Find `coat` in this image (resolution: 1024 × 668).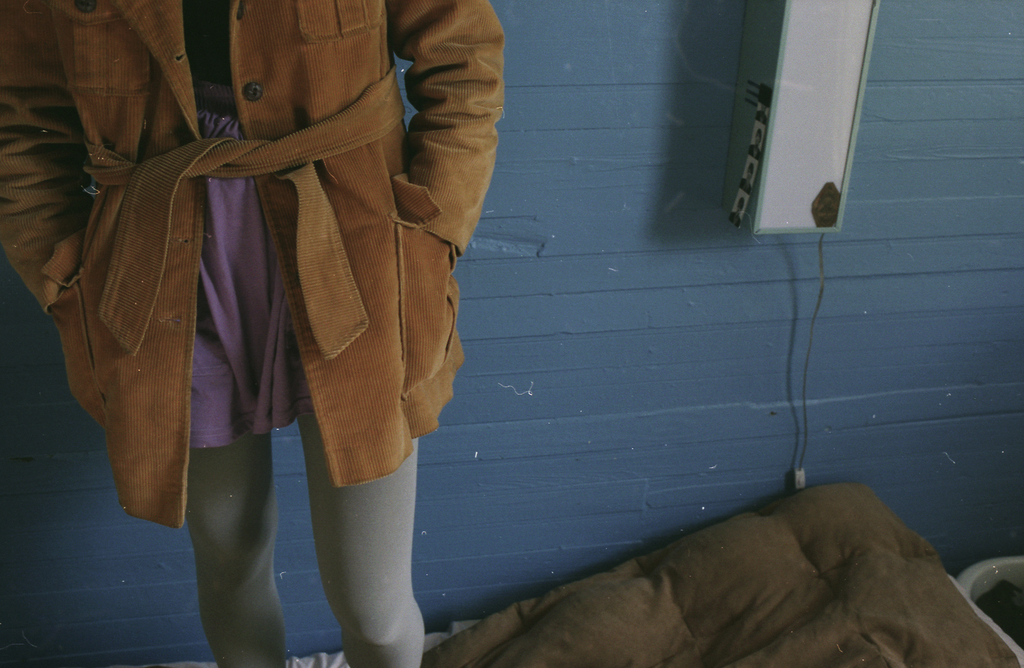
[x1=0, y1=0, x2=499, y2=537].
